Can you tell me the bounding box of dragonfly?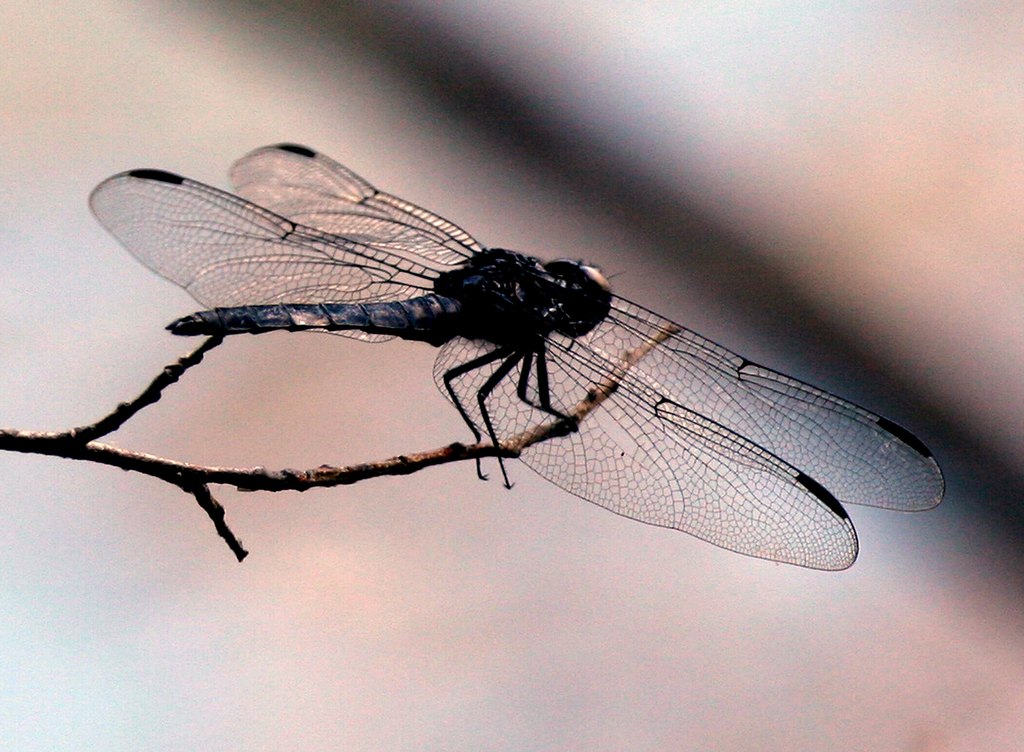
region(89, 143, 948, 575).
